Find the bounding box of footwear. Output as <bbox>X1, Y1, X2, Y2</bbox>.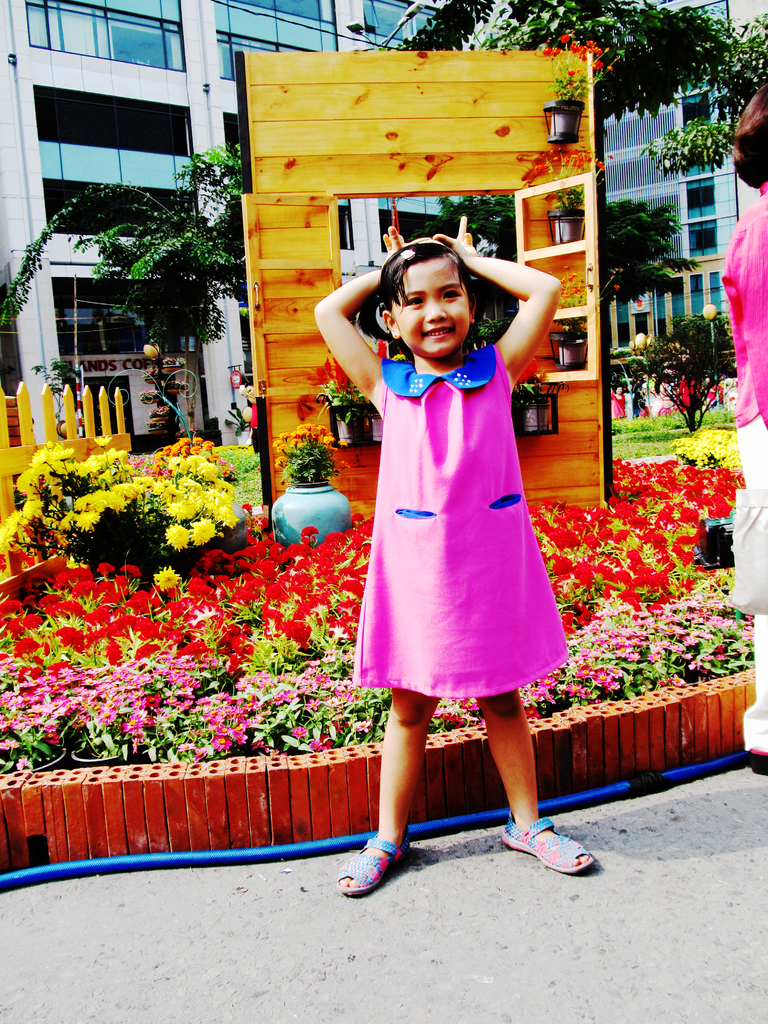
<bbox>335, 831, 412, 898</bbox>.
